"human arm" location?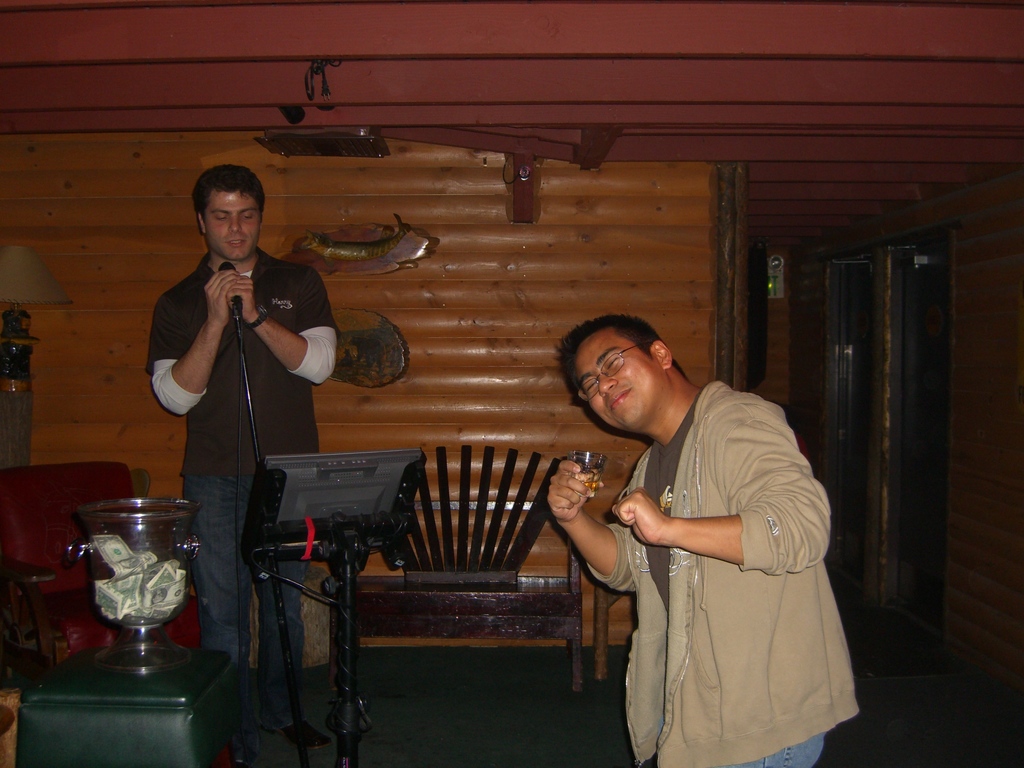
region(612, 403, 830, 569)
